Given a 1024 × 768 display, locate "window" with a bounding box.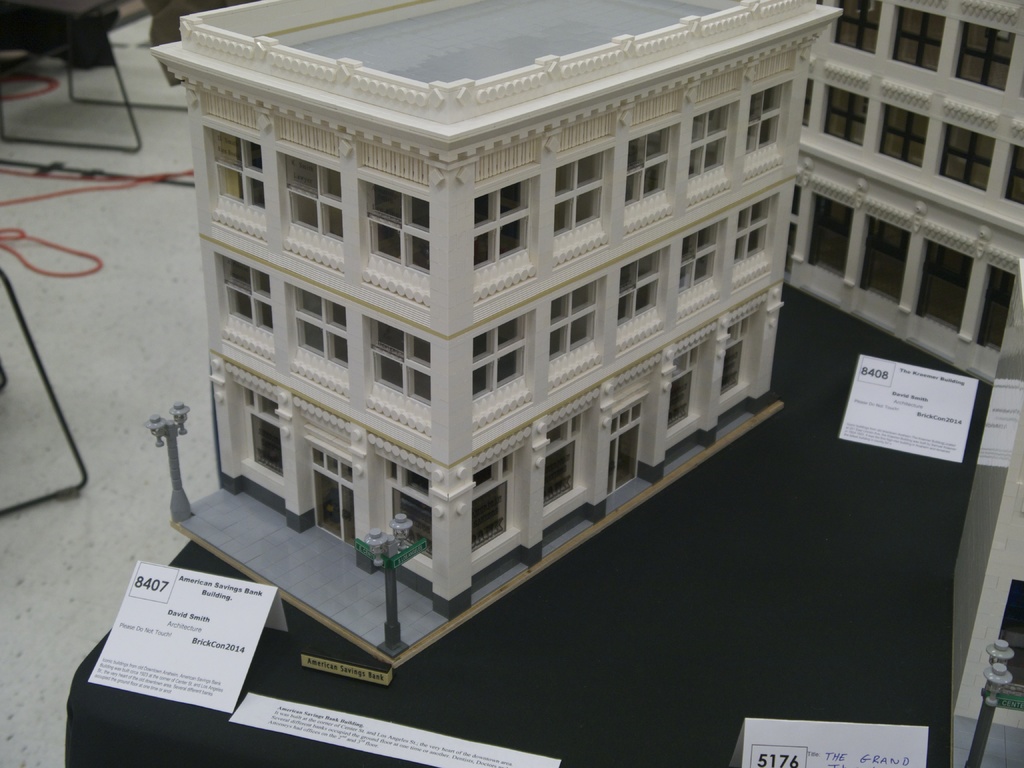
Located: <bbox>732, 204, 769, 267</bbox>.
